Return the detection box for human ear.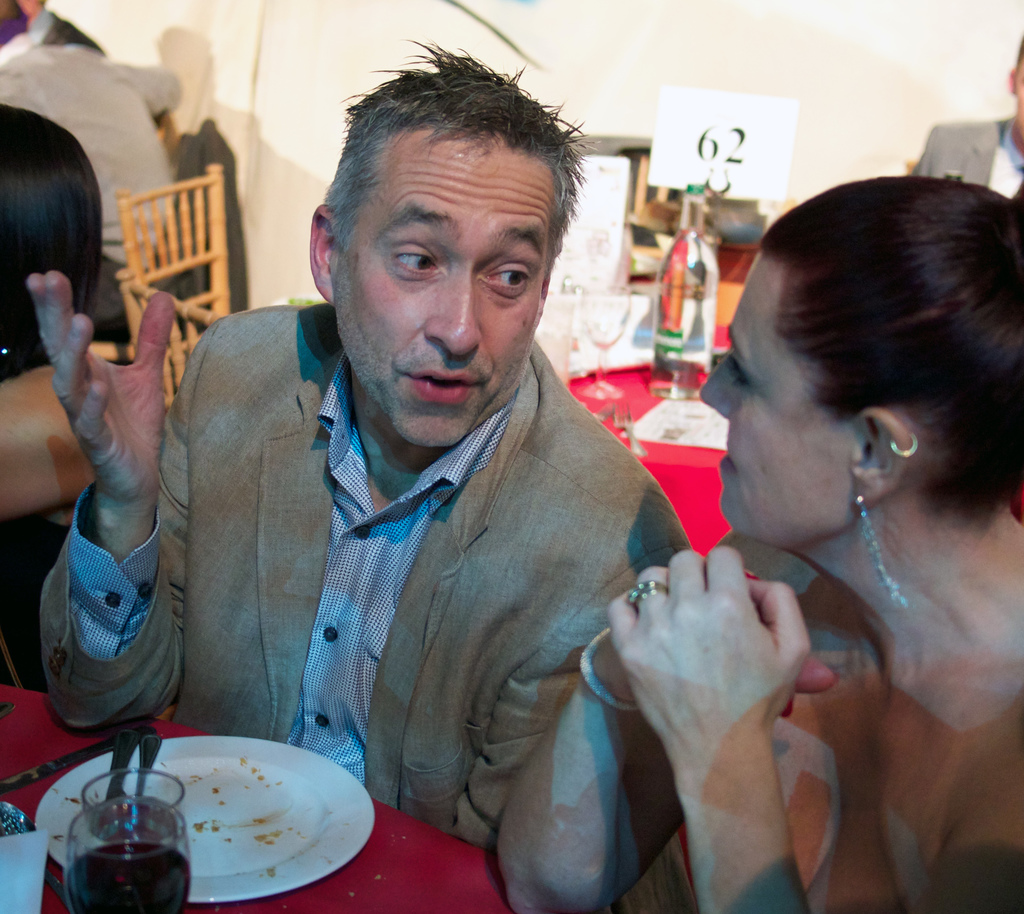
locate(309, 201, 339, 301).
